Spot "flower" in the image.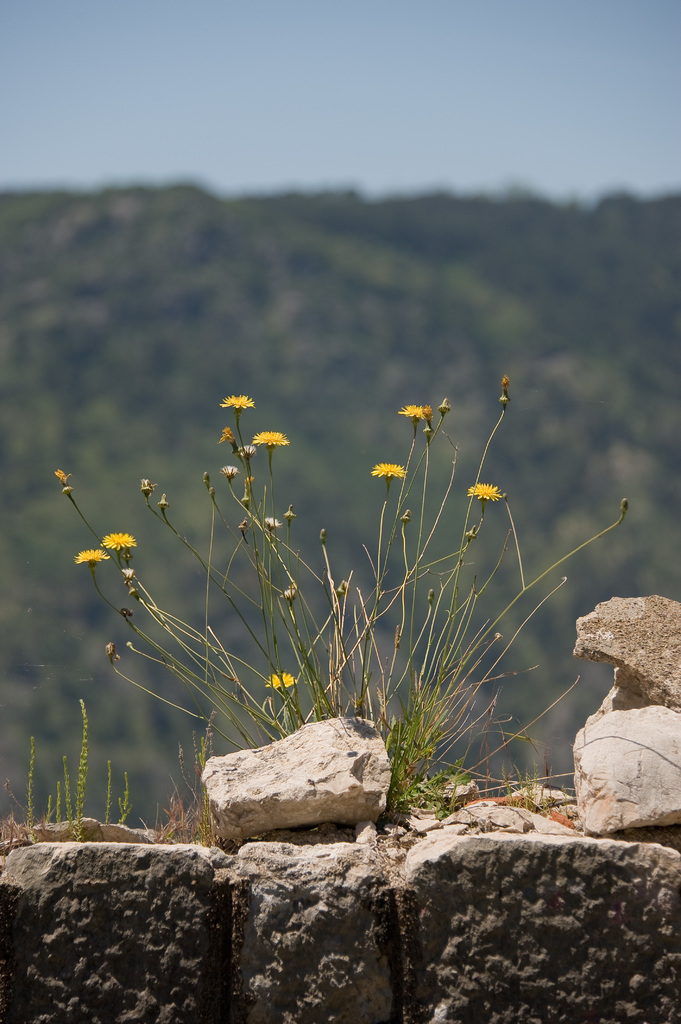
"flower" found at x1=218, y1=387, x2=273, y2=417.
